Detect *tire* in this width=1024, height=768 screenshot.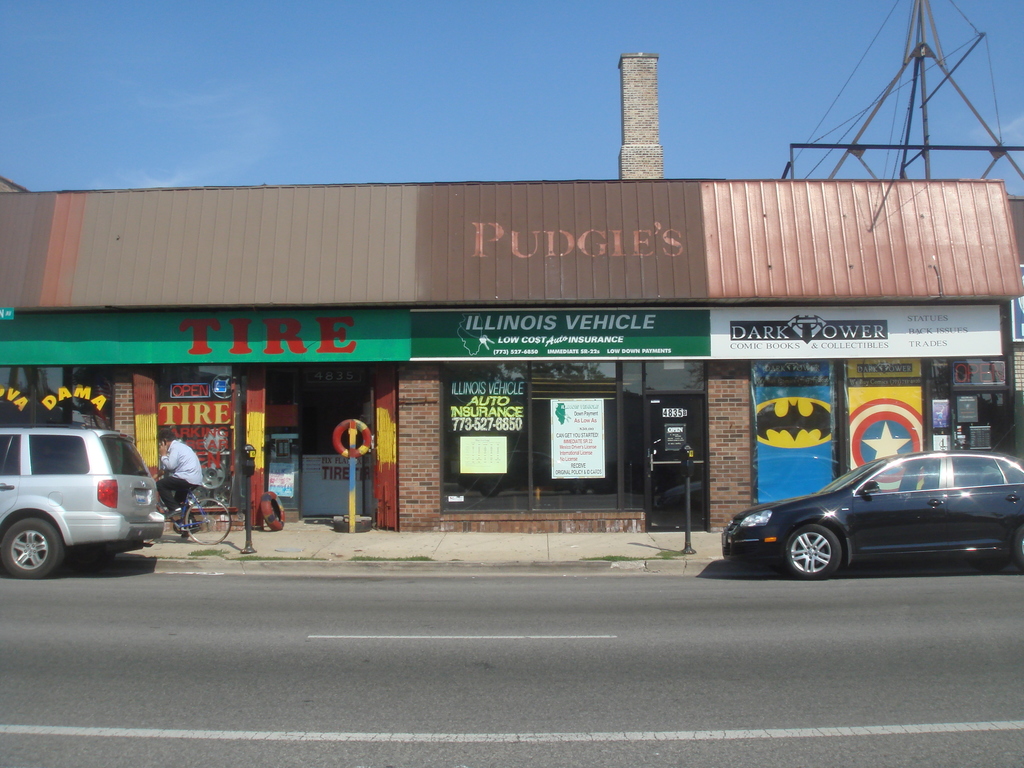
Detection: l=187, t=495, r=232, b=545.
